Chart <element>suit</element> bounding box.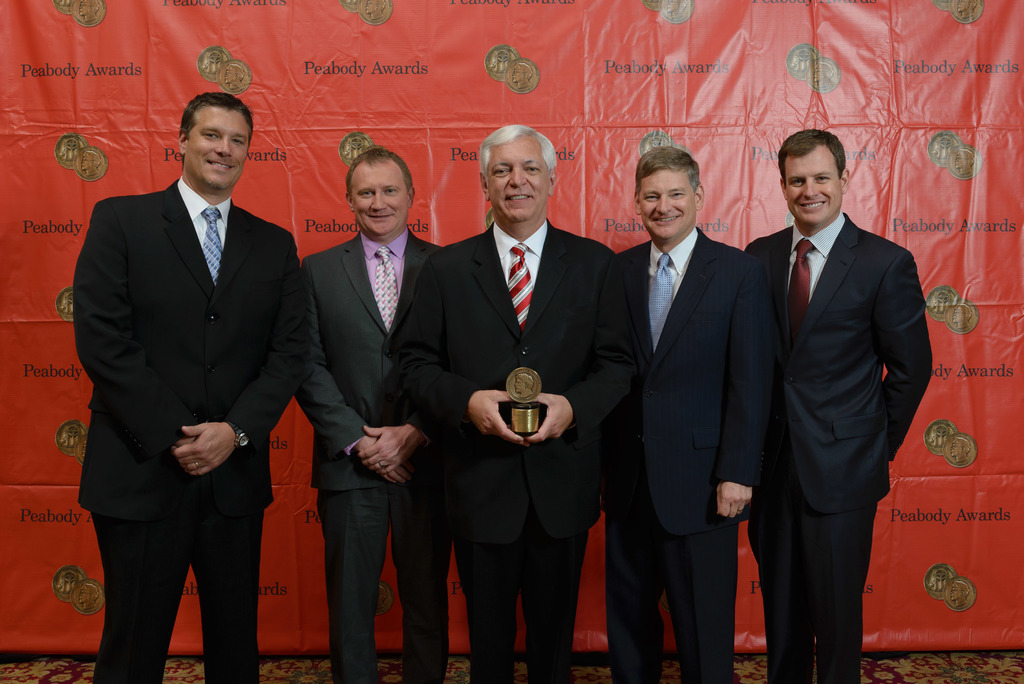
Charted: [596,226,765,683].
